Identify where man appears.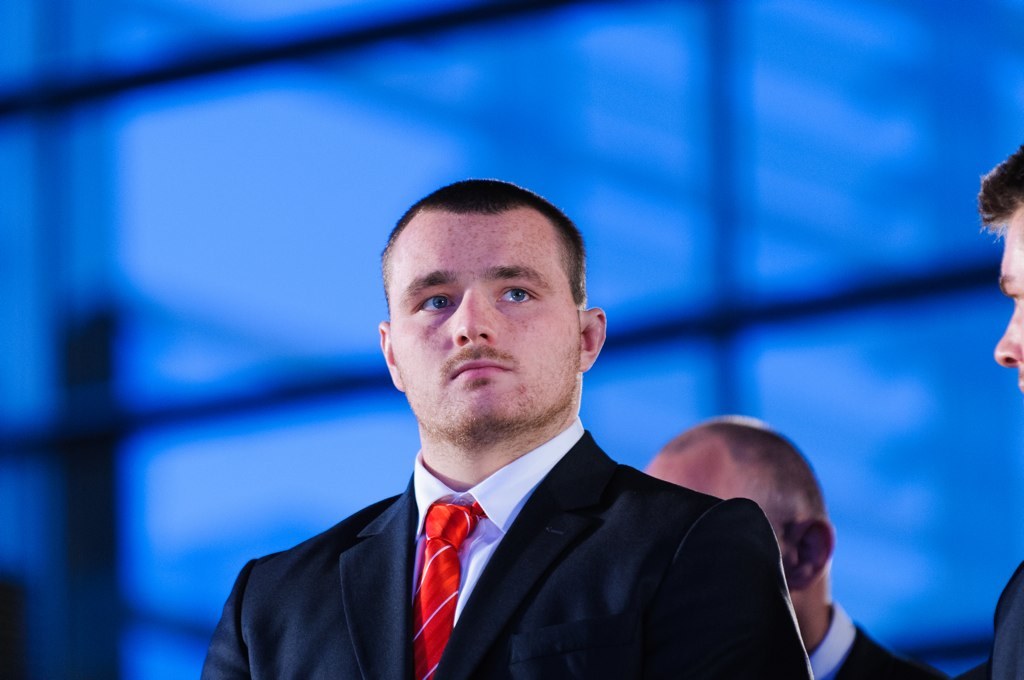
Appears at {"left": 644, "top": 416, "right": 950, "bottom": 679}.
